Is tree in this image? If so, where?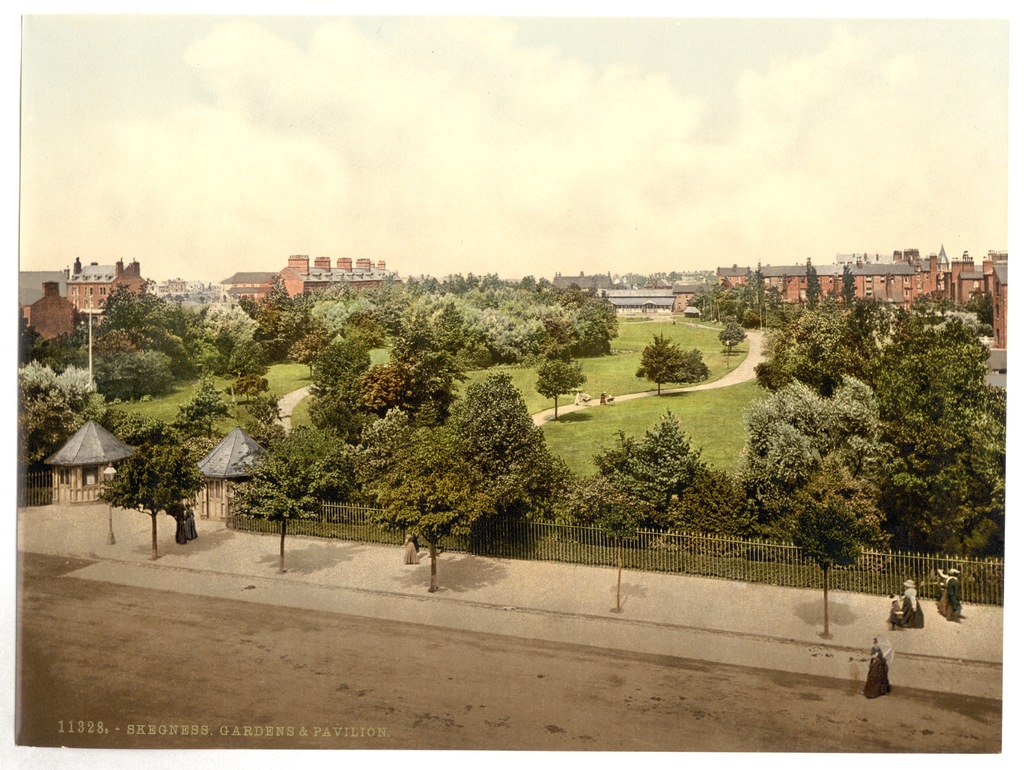
Yes, at box=[758, 314, 876, 433].
